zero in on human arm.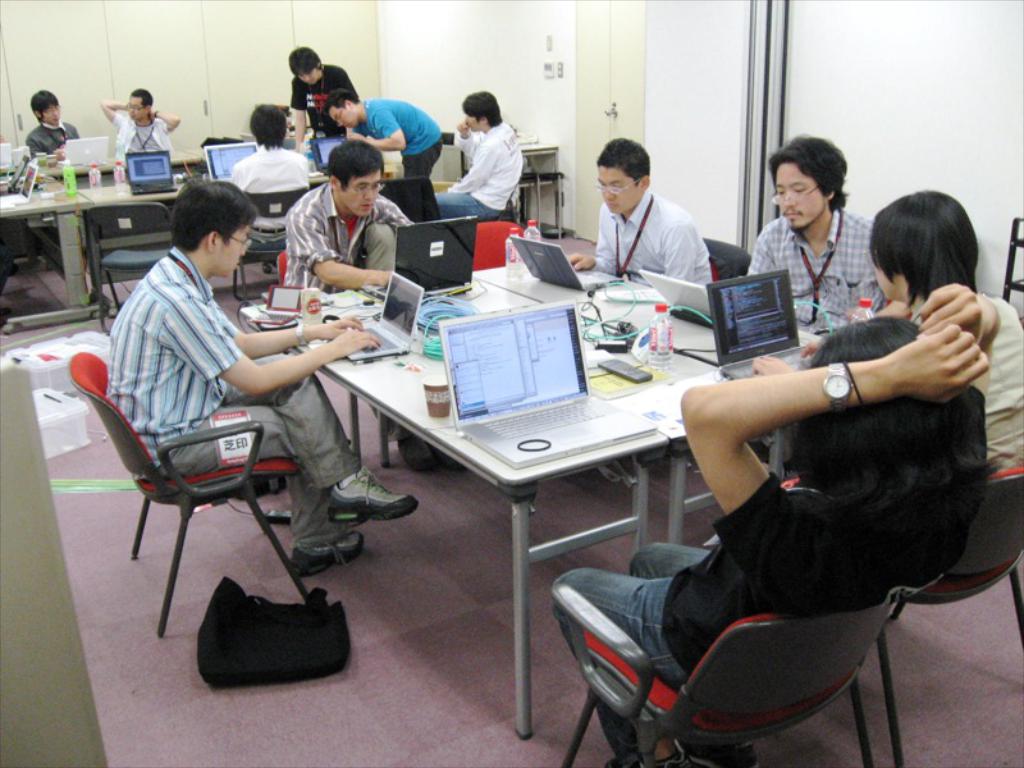
Zeroed in: crop(210, 302, 362, 358).
